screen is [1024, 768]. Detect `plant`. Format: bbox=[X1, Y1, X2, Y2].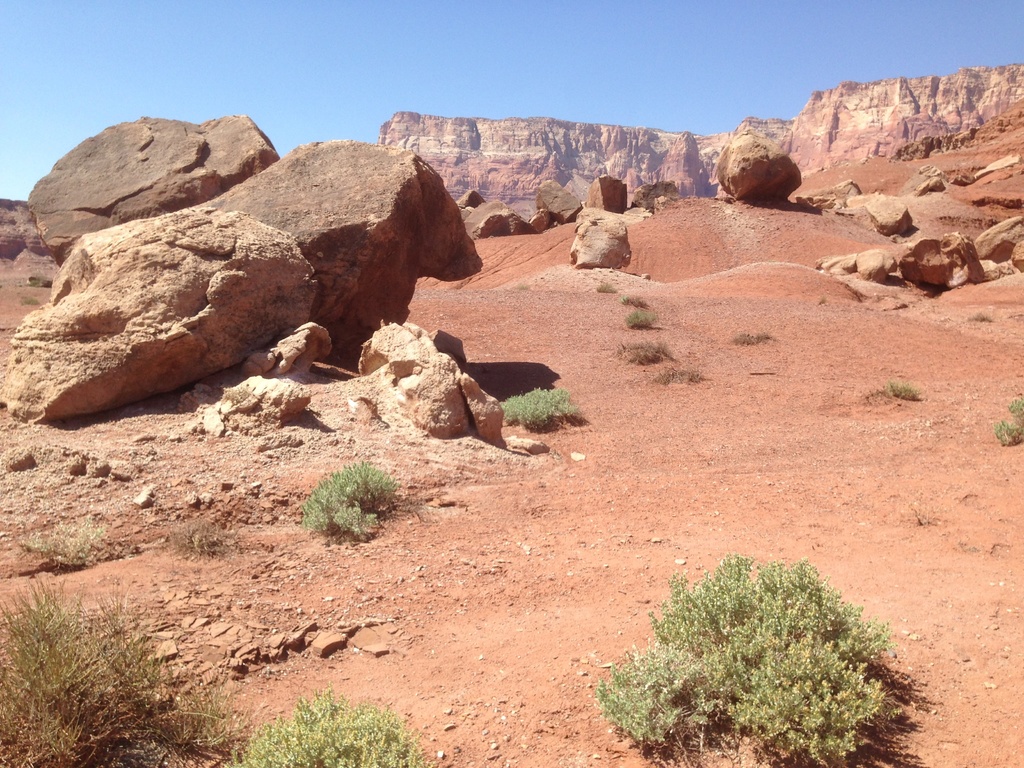
bbox=[883, 373, 924, 406].
